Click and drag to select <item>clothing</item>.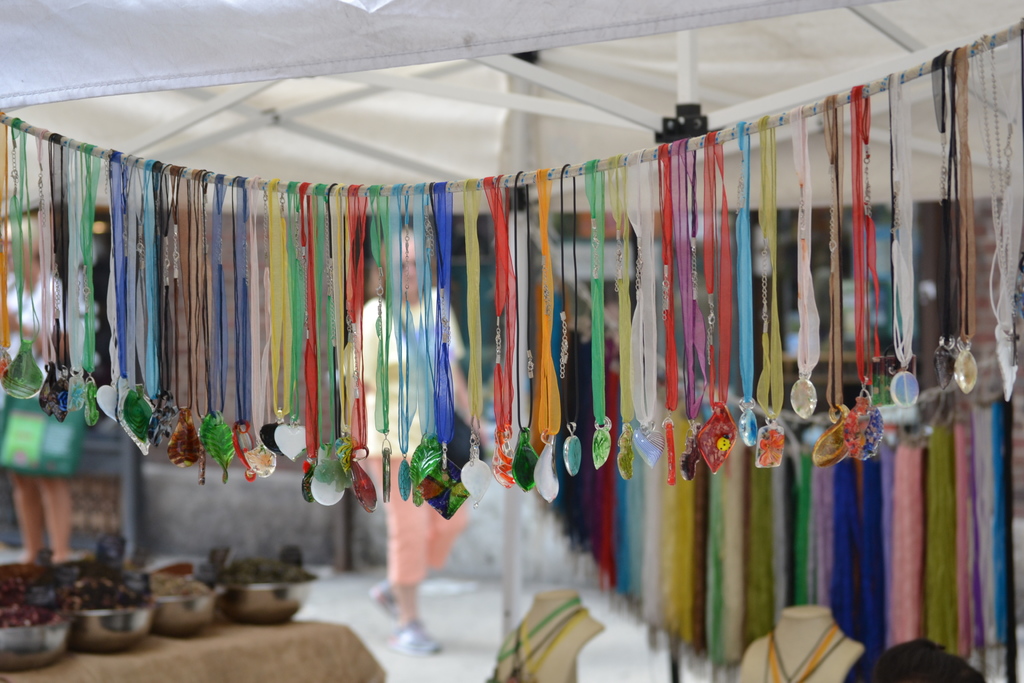
Selection: BBox(347, 284, 467, 589).
